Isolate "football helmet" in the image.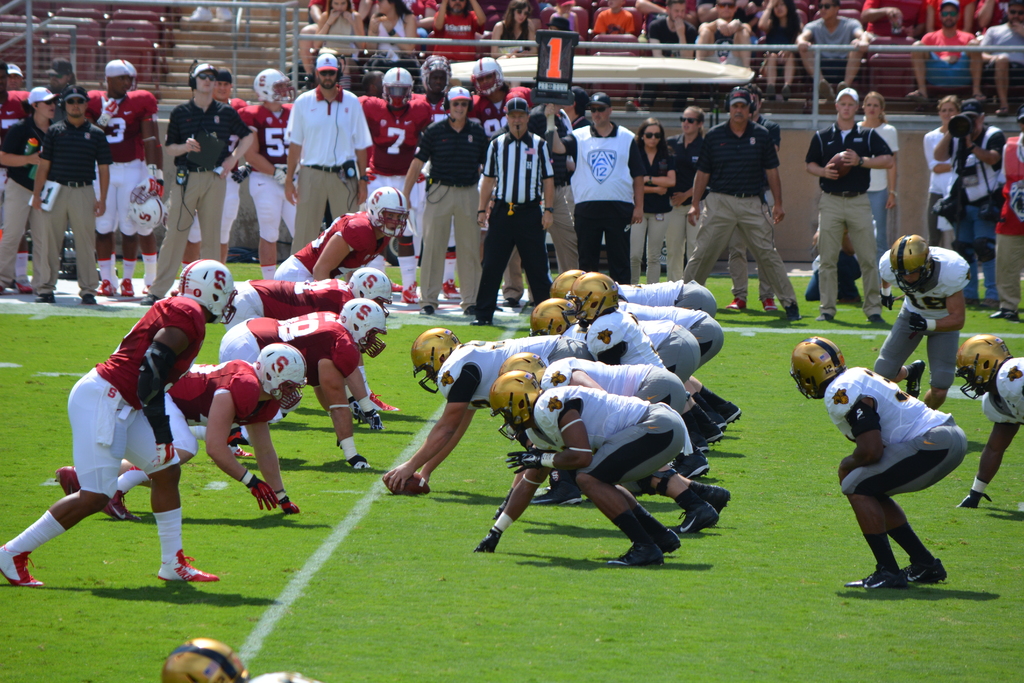
Isolated region: 156:634:252:682.
